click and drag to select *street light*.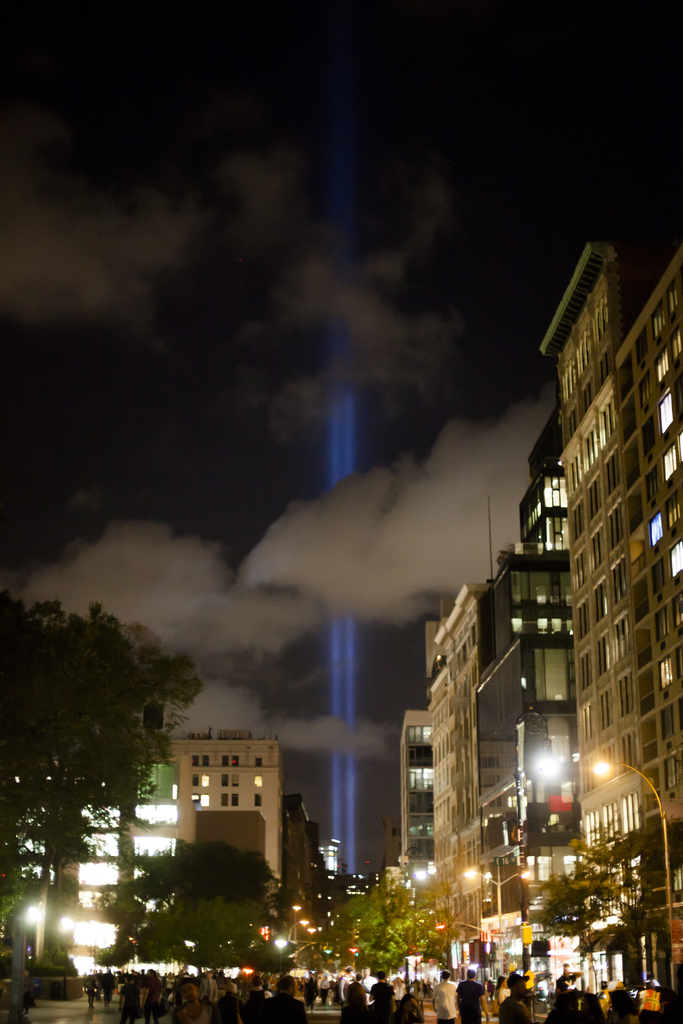
Selection: select_region(589, 756, 682, 1010).
